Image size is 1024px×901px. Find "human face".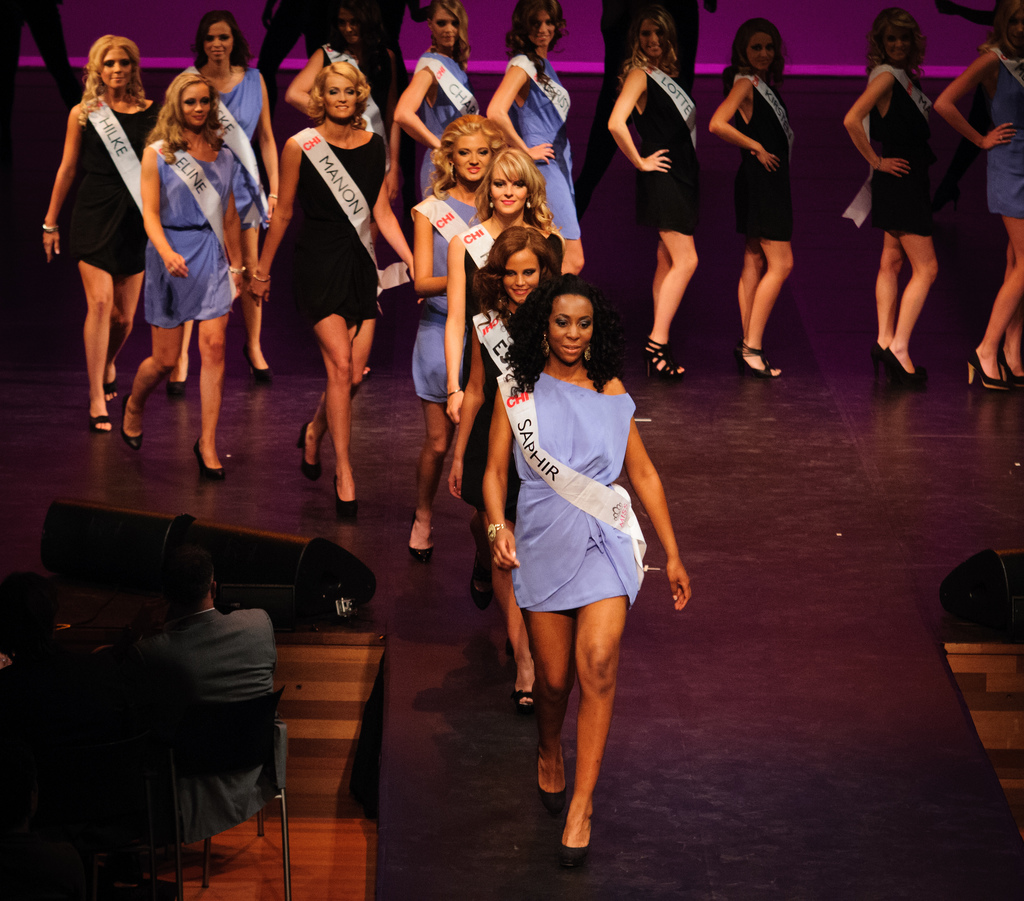
box(338, 9, 363, 46).
